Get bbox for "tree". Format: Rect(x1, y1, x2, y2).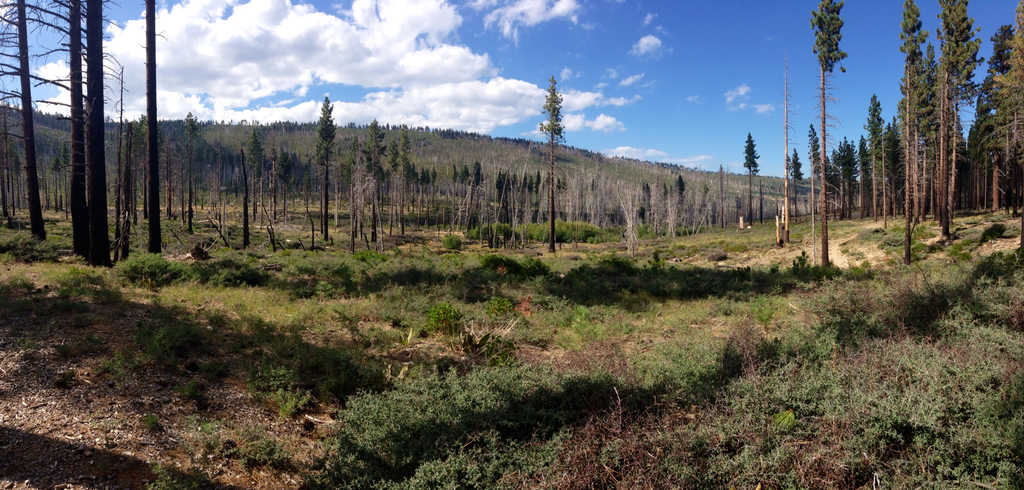
Rect(810, 0, 851, 276).
